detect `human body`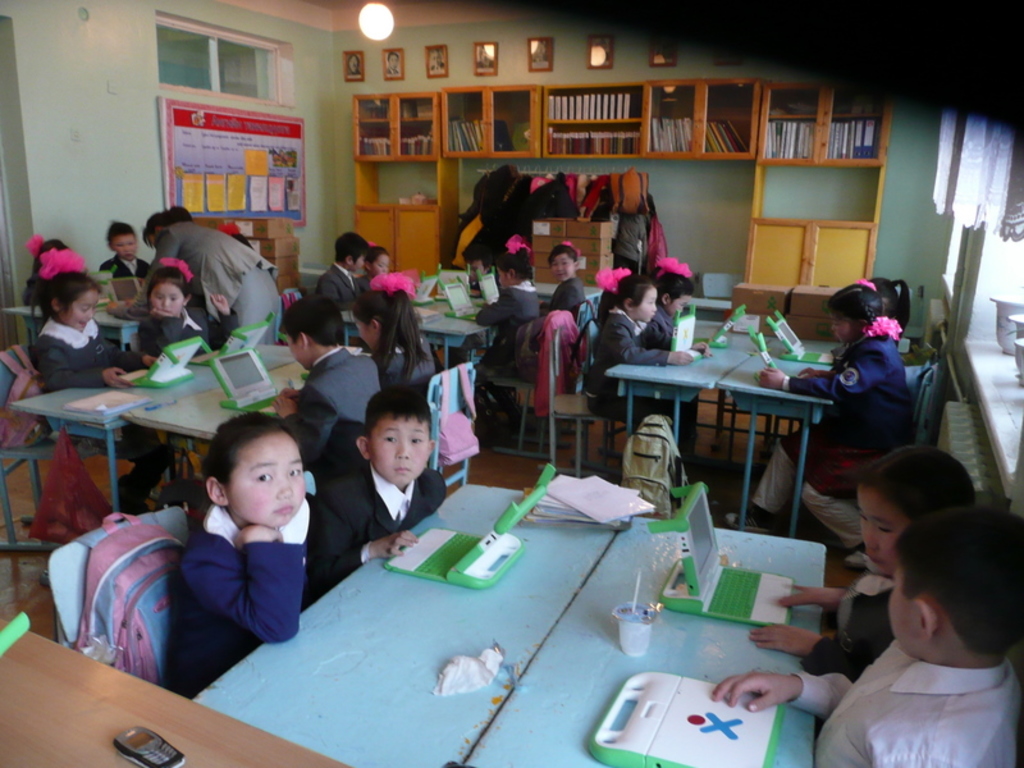
{"left": 137, "top": 255, "right": 234, "bottom": 360}
